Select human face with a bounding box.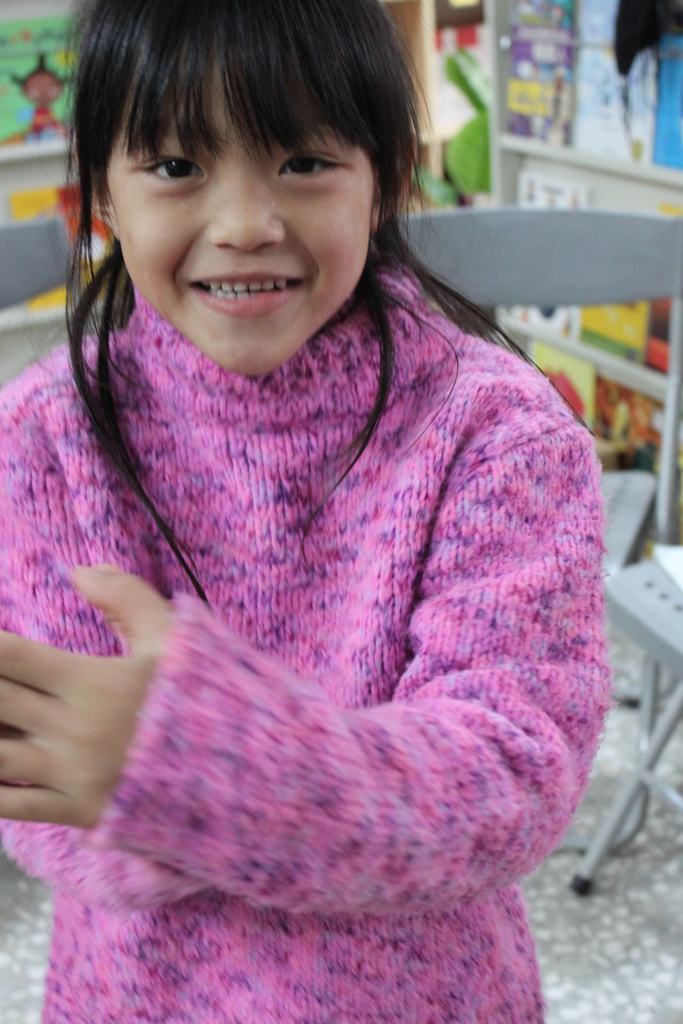
box(105, 61, 373, 372).
